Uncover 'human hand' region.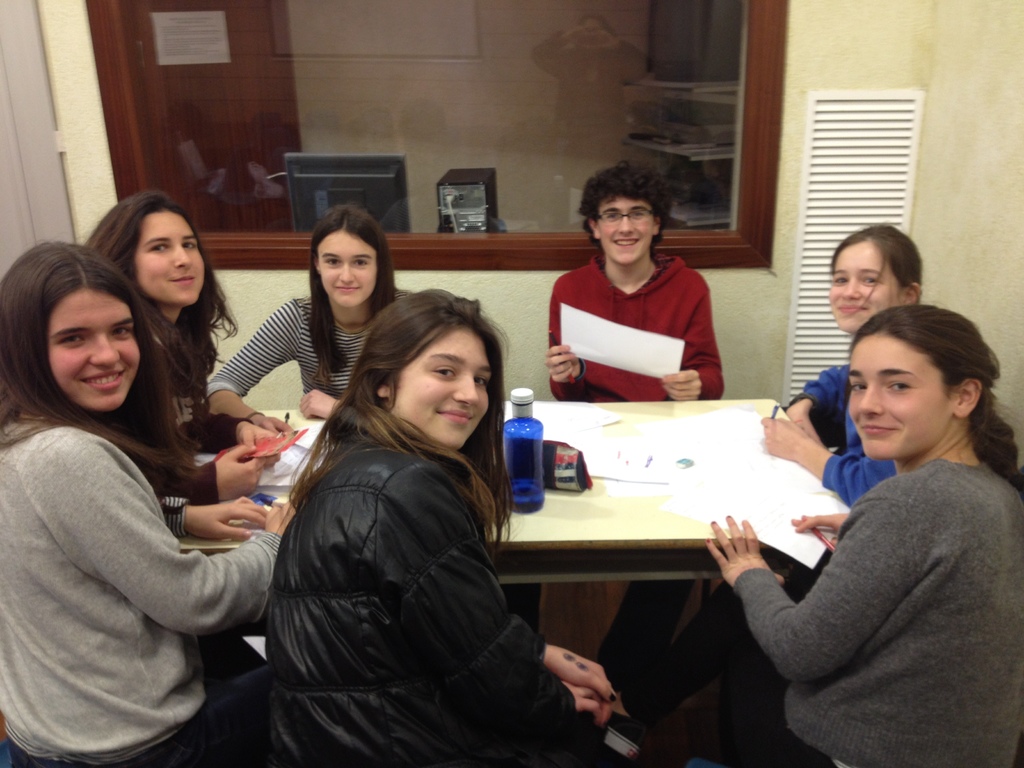
Uncovered: [757,414,809,462].
